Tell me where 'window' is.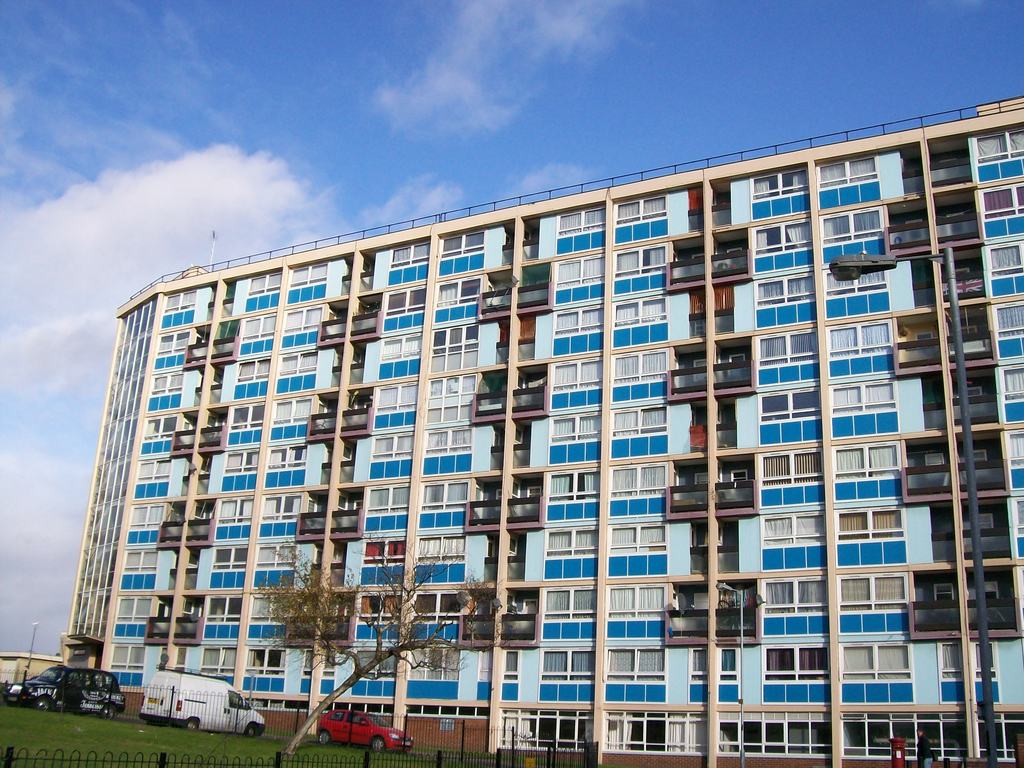
'window' is at 110:643:146:671.
